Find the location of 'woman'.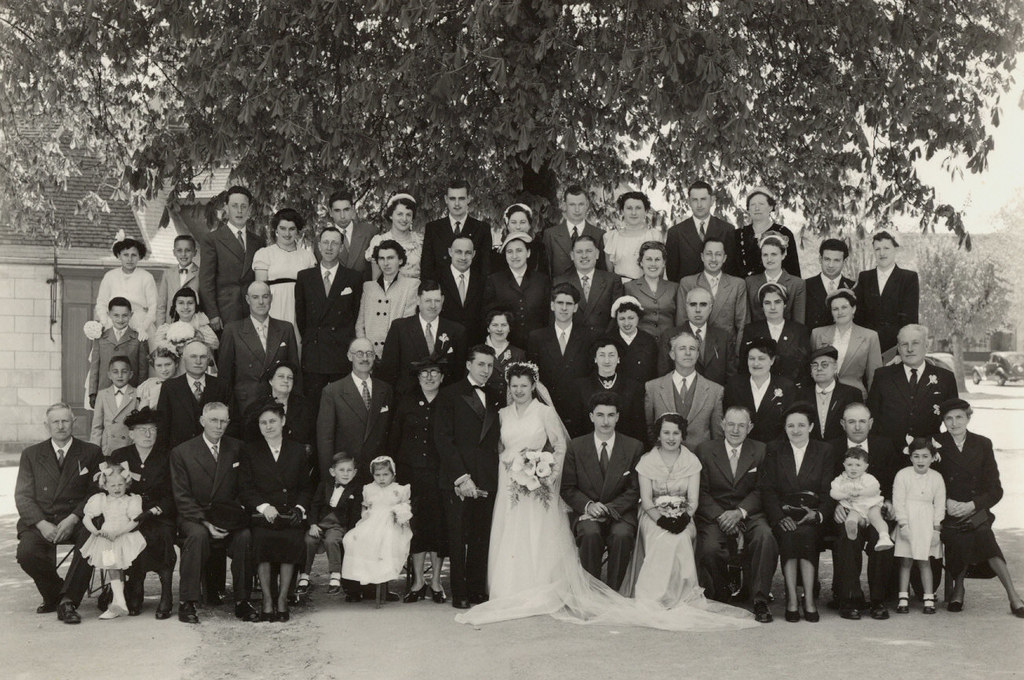
Location: BBox(336, 455, 417, 604).
